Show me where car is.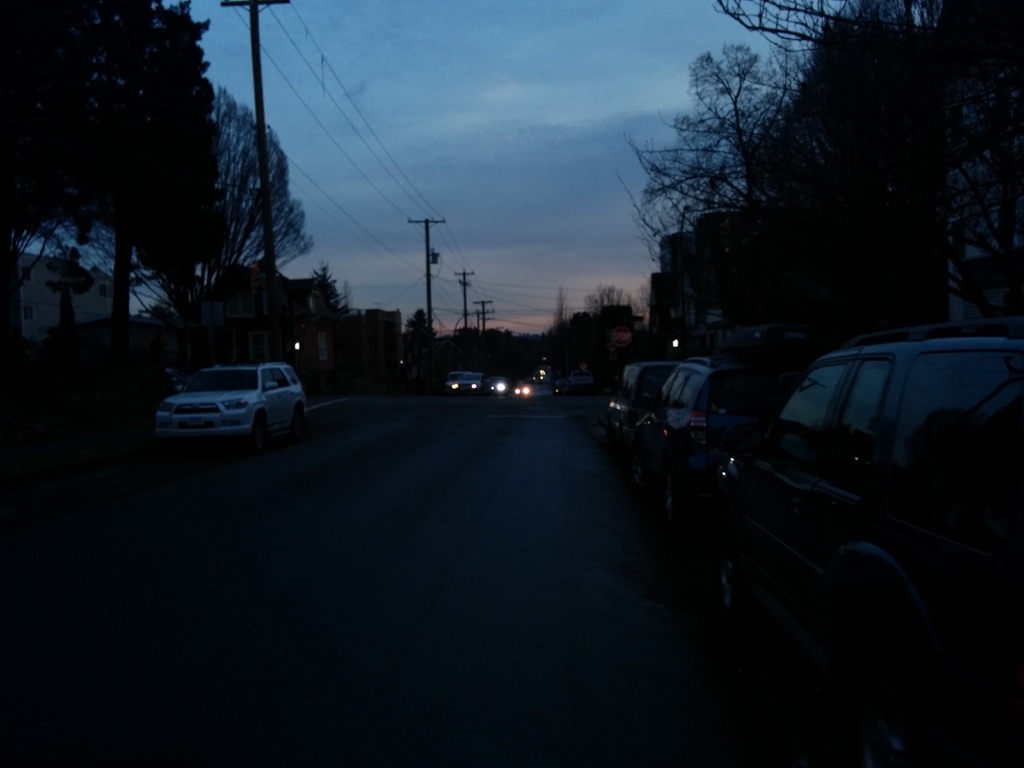
car is at region(590, 355, 684, 470).
